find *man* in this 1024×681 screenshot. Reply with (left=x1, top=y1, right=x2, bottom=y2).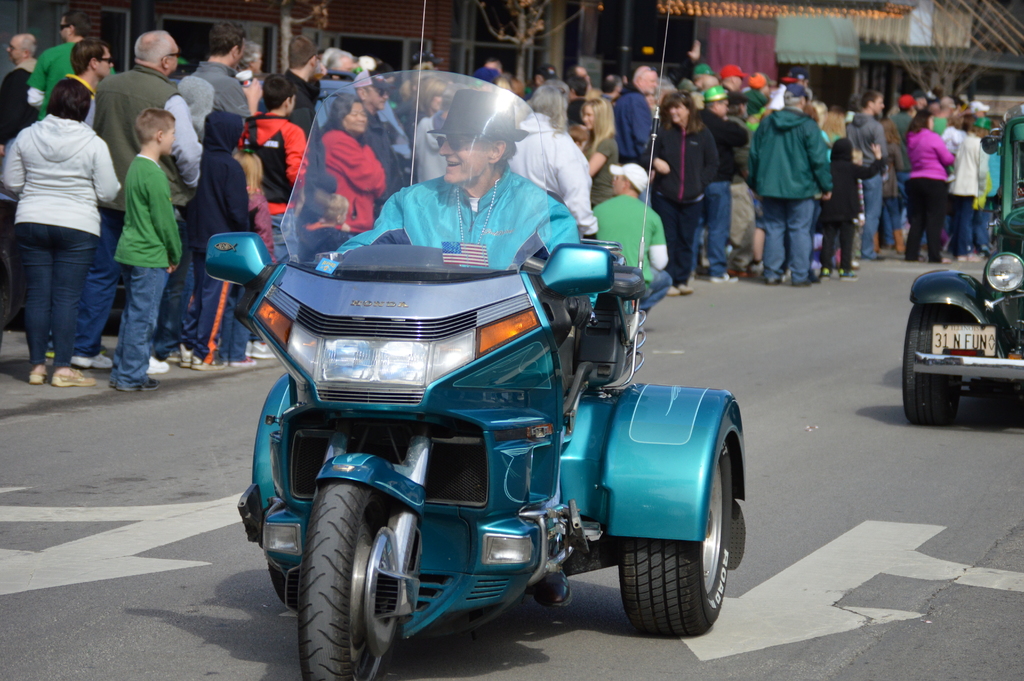
(left=172, top=19, right=264, bottom=361).
